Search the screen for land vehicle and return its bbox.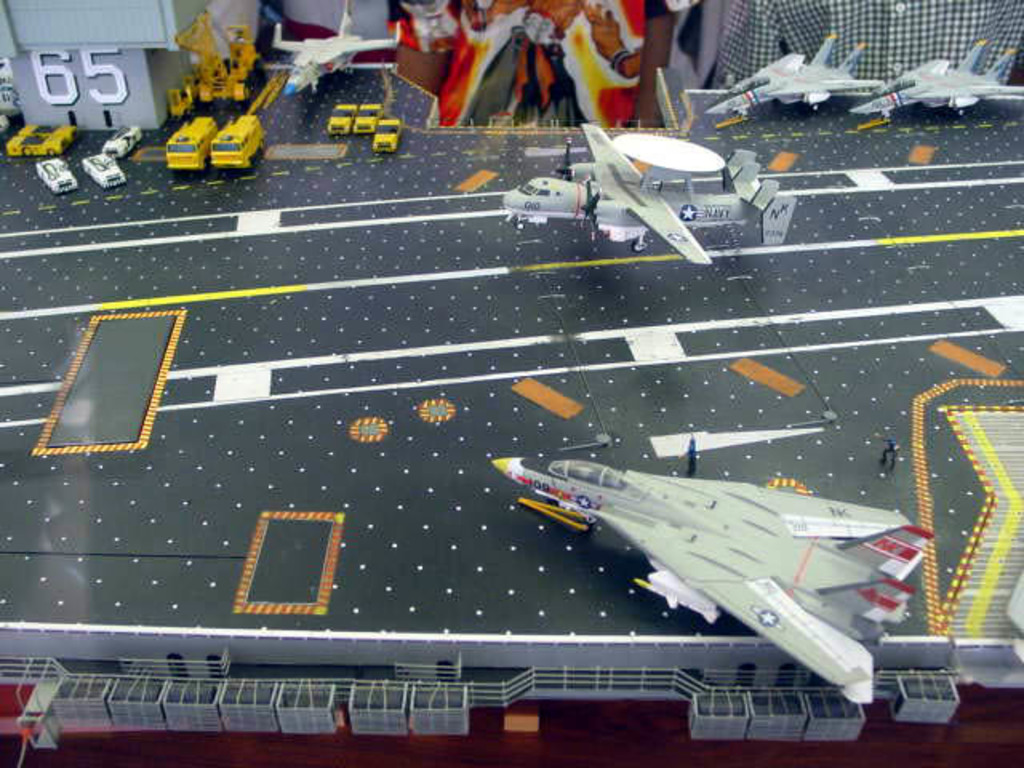
Found: 371/115/405/155.
